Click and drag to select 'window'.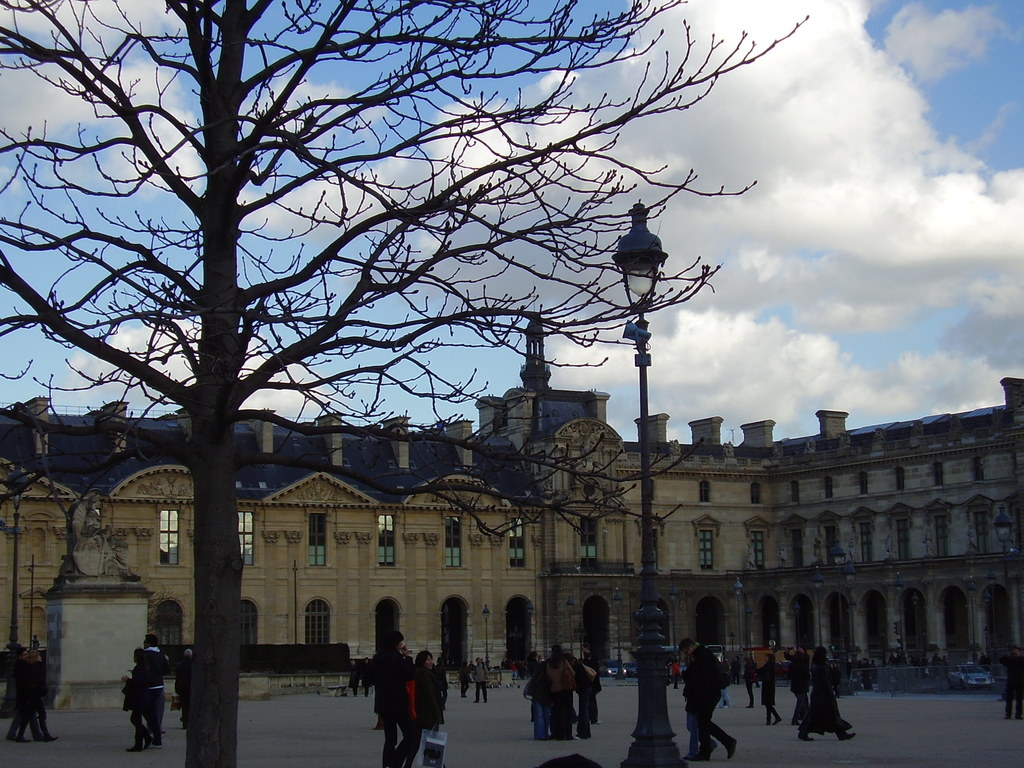
Selection: <box>375,513,395,569</box>.
